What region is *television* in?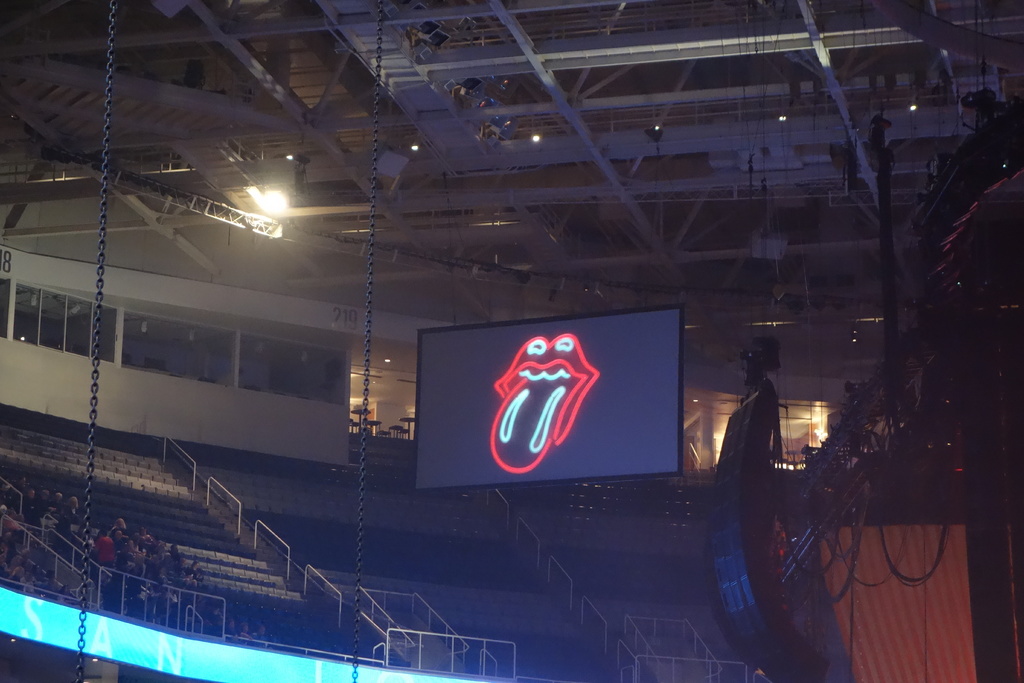
Rect(413, 304, 684, 491).
